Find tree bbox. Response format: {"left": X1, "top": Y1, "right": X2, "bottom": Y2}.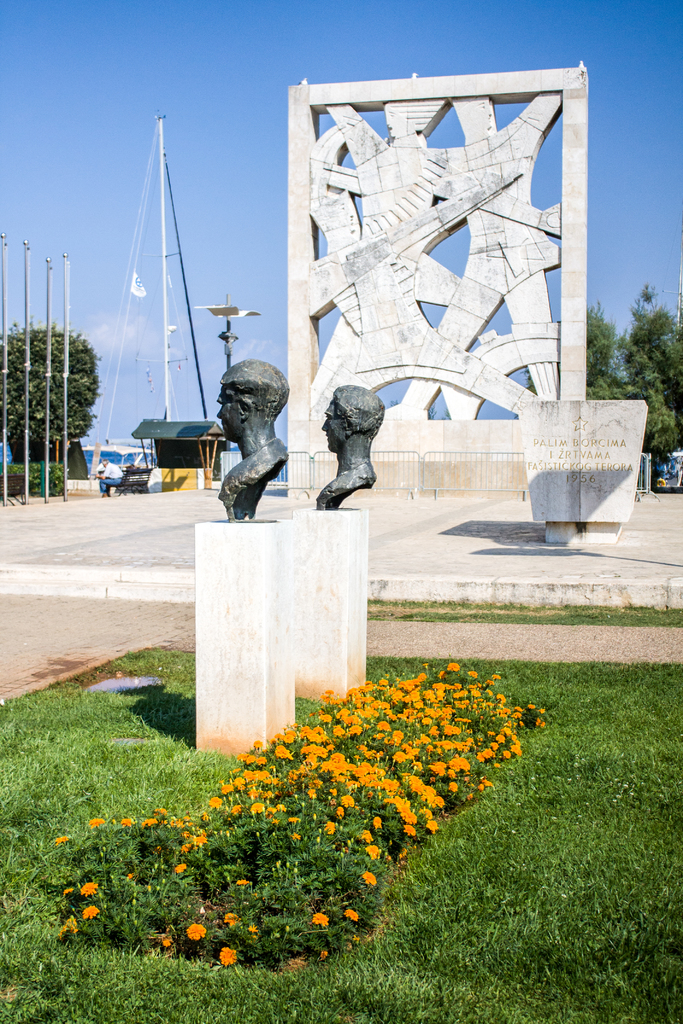
{"left": 121, "top": 817, "right": 131, "bottom": 827}.
